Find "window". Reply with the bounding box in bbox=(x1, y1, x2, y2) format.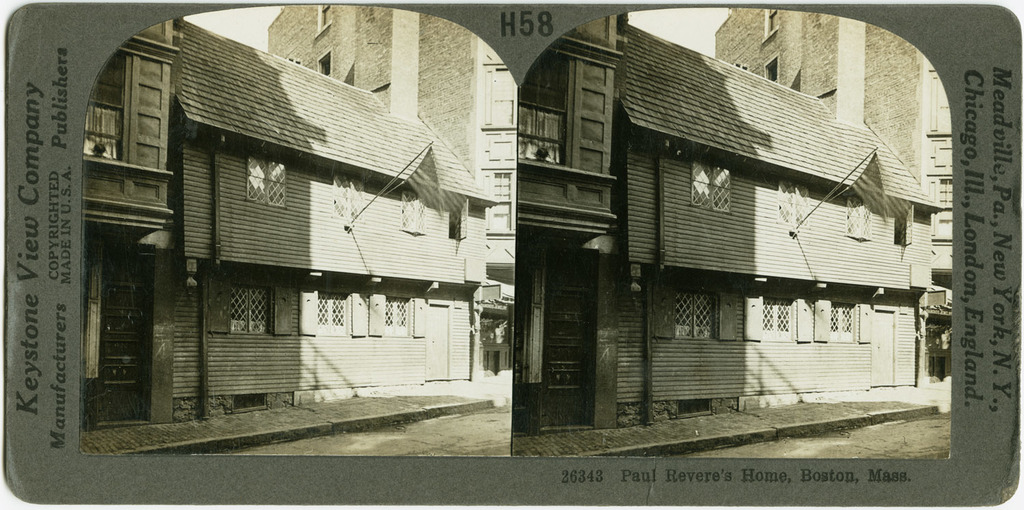
bbox=(332, 177, 362, 221).
